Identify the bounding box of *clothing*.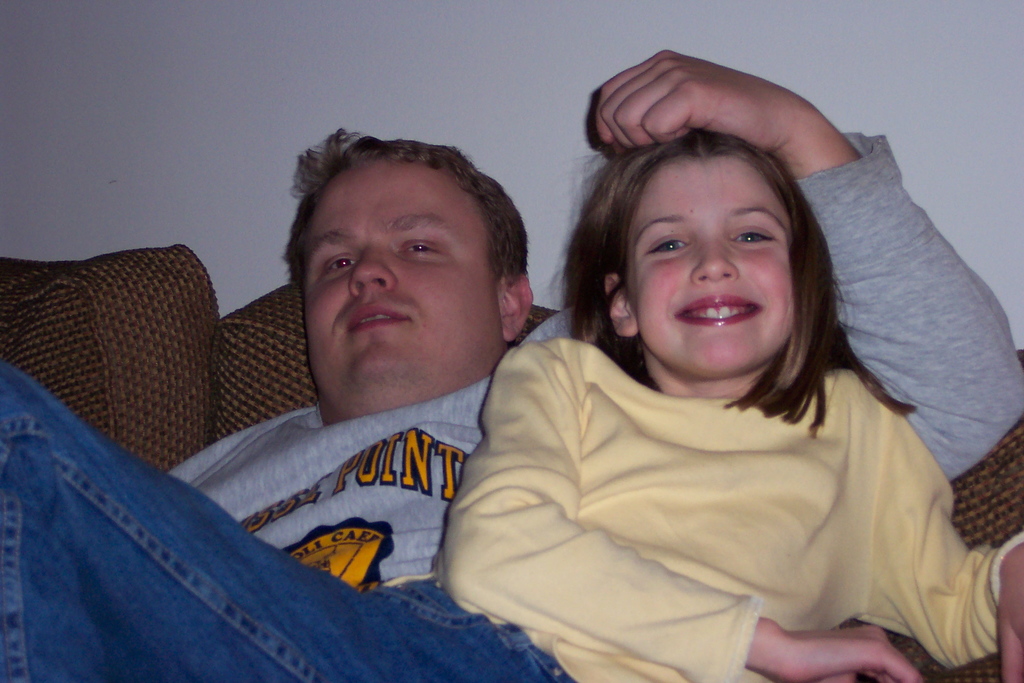
<region>0, 334, 1023, 682</region>.
